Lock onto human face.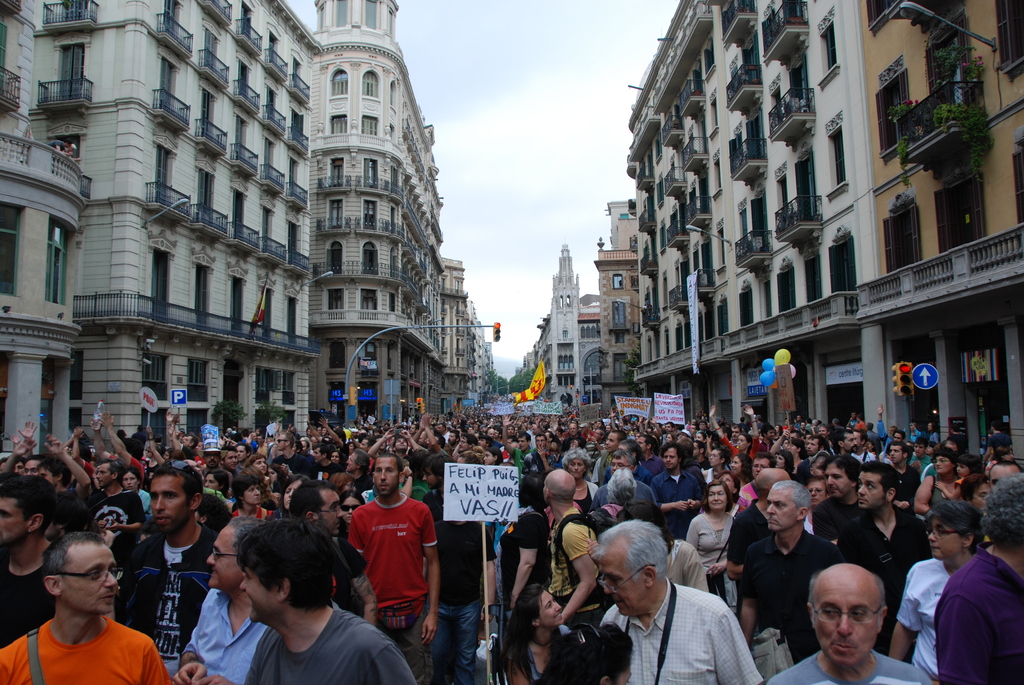
Locked: box(239, 566, 281, 624).
